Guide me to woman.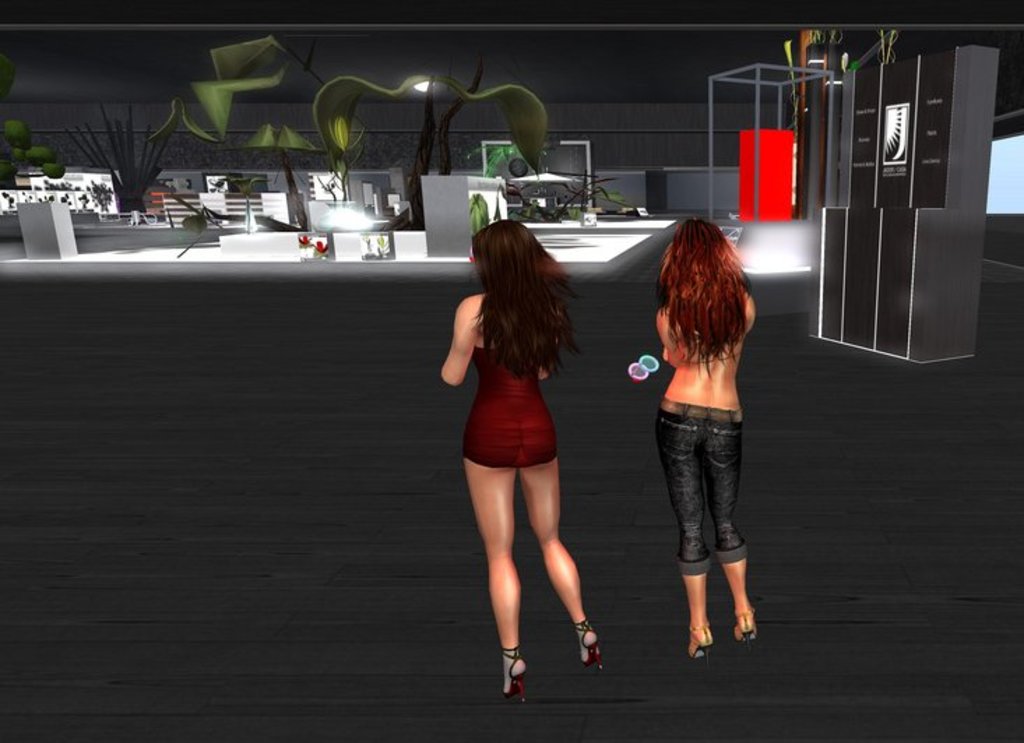
Guidance: [440,223,588,707].
